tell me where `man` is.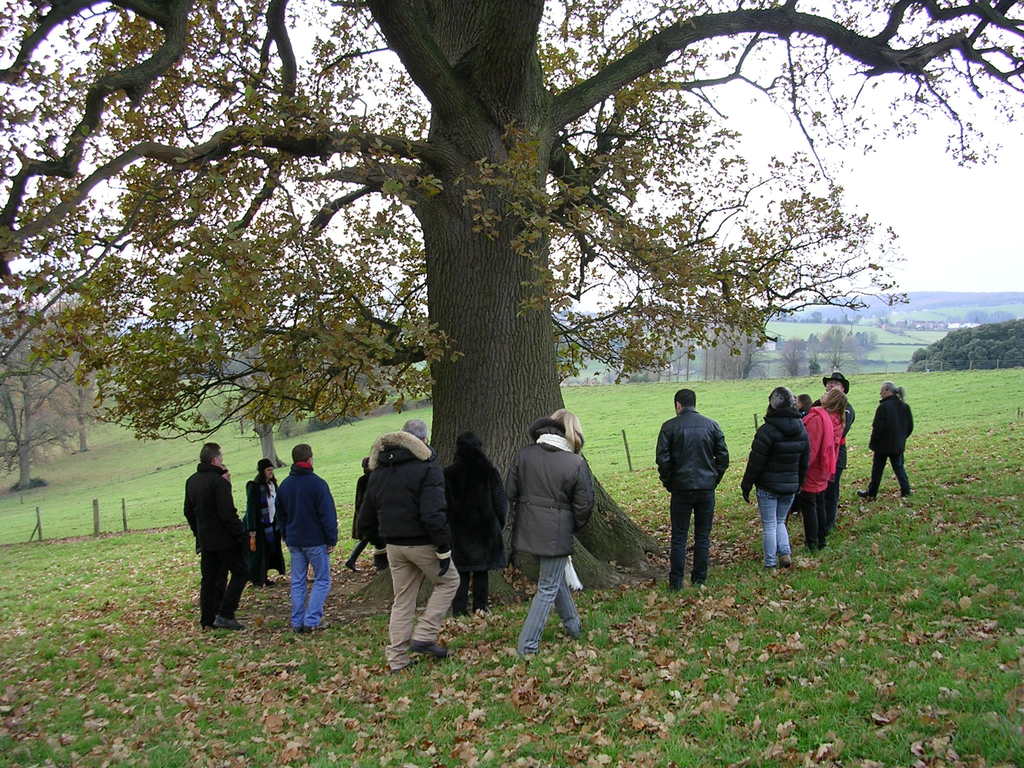
`man` is at bbox=[237, 459, 293, 598].
